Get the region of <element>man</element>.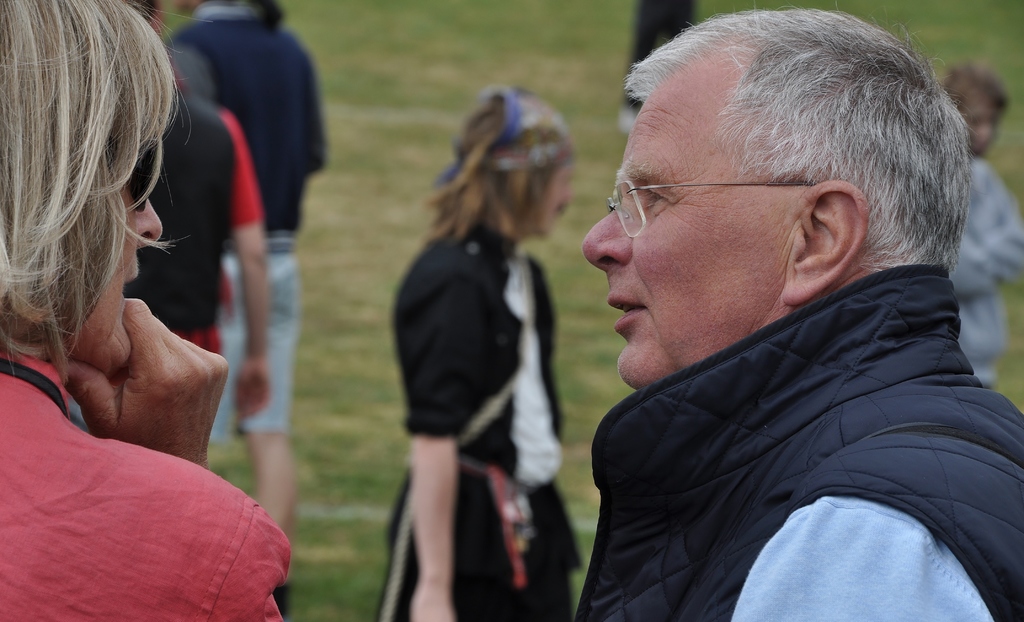
<bbox>529, 8, 1023, 606</bbox>.
